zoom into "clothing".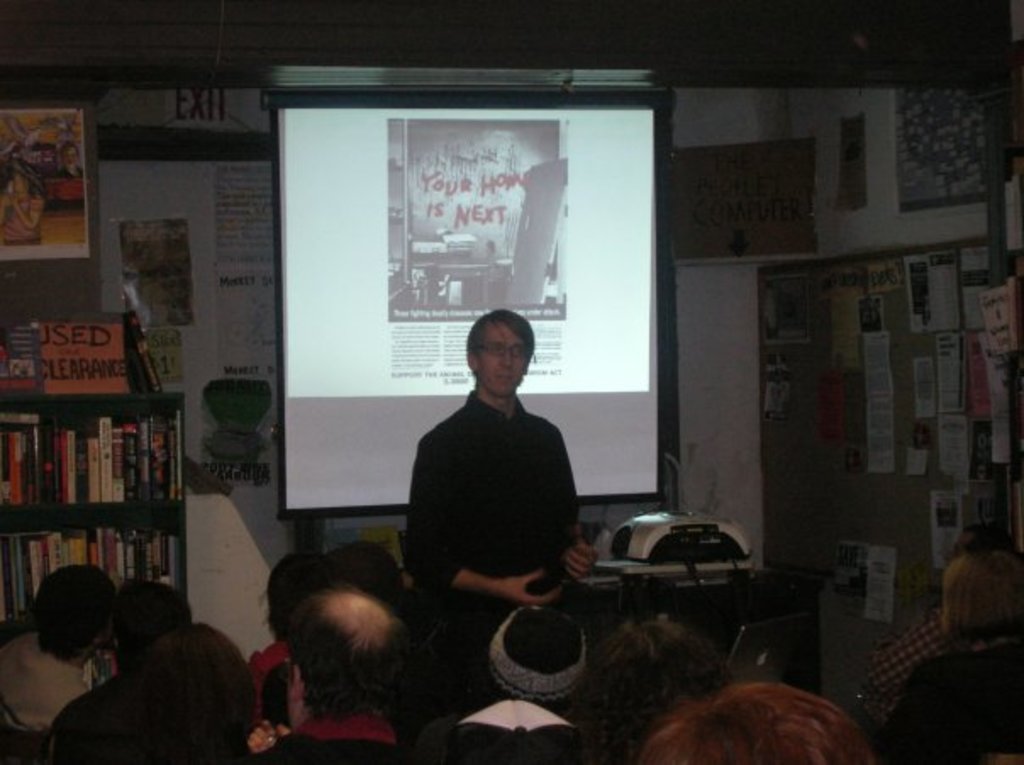
Zoom target: [239,639,280,721].
